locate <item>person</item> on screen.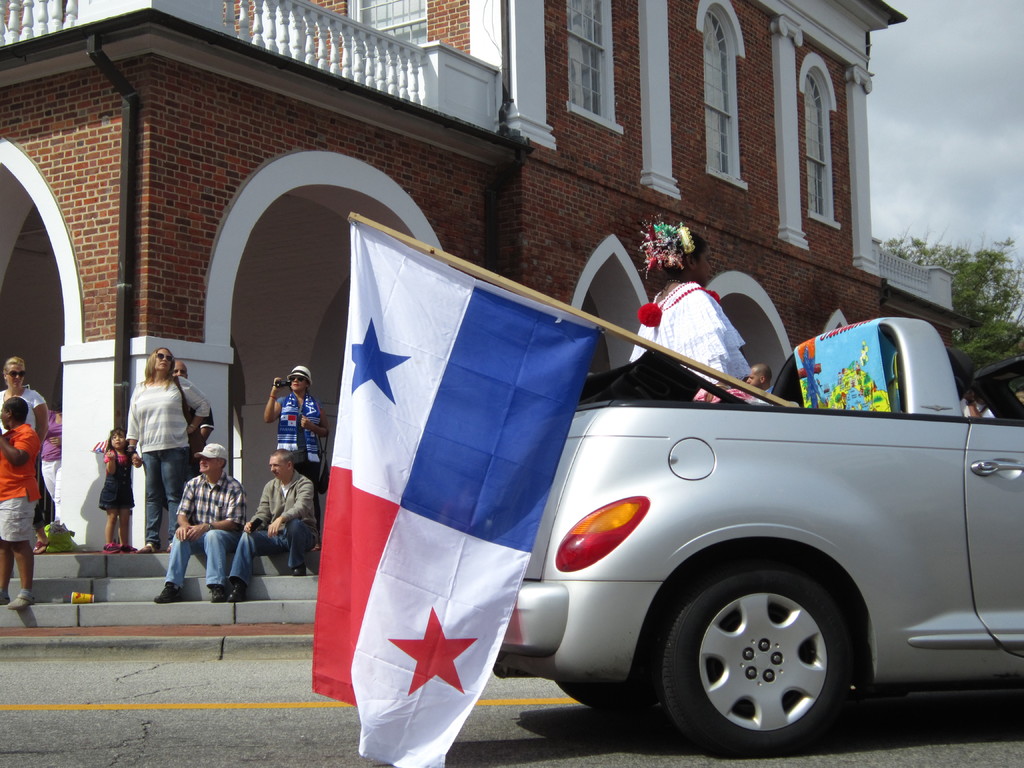
On screen at (left=630, top=212, right=744, bottom=403).
